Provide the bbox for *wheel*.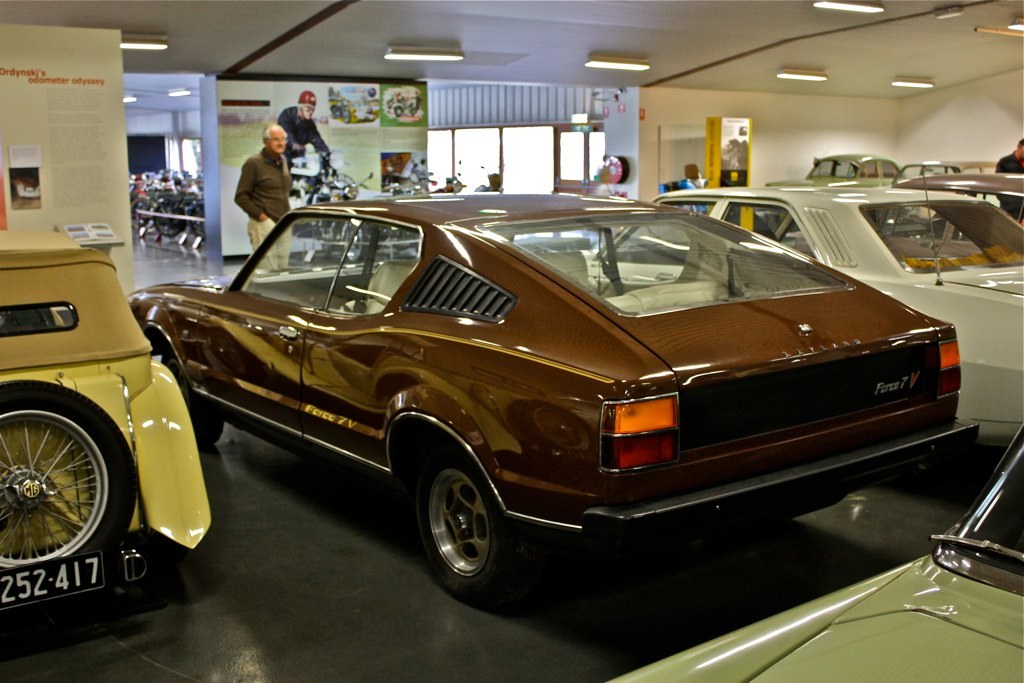
rect(152, 206, 183, 240).
